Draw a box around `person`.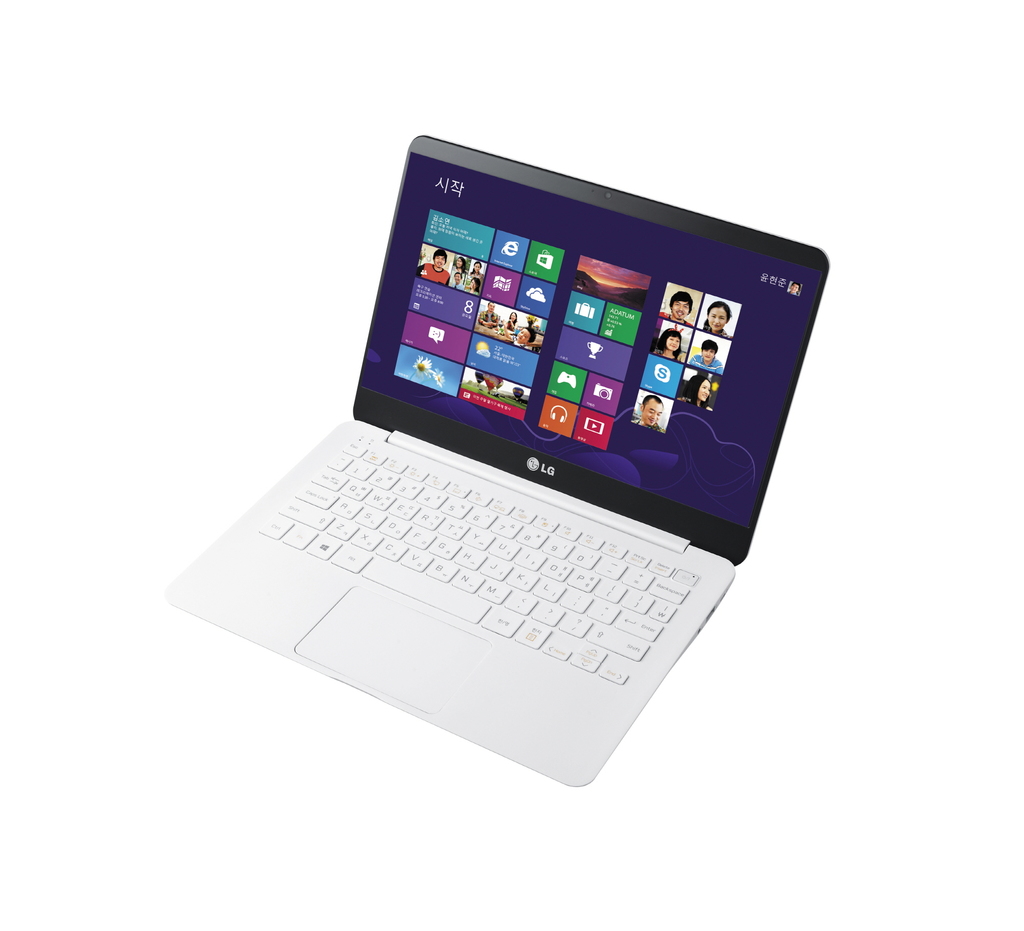
[left=689, top=336, right=743, bottom=378].
